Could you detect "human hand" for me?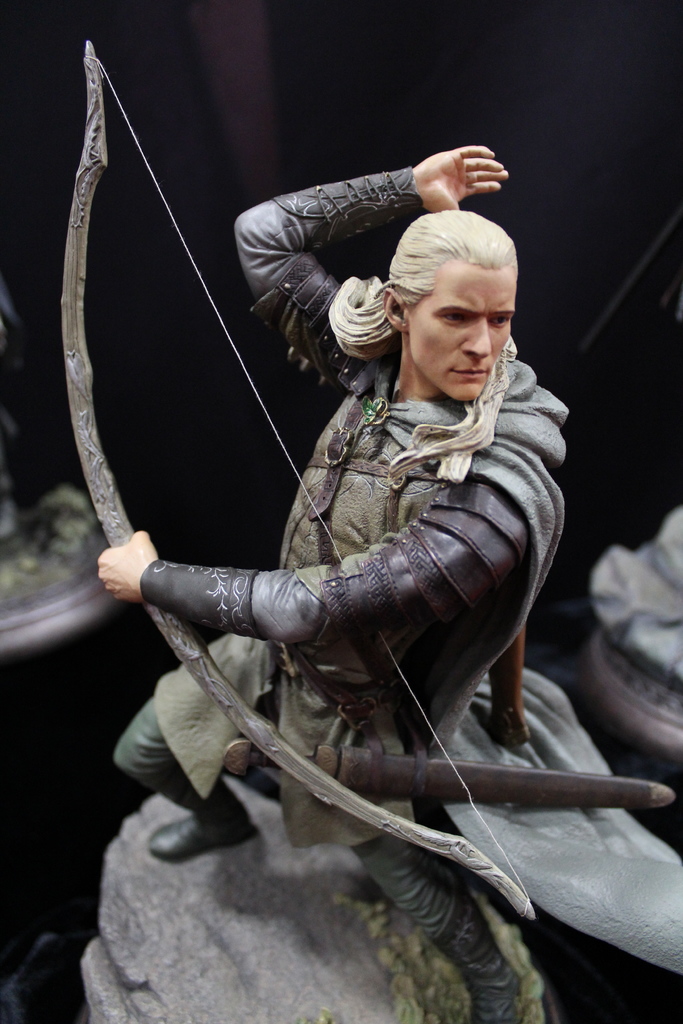
Detection result: rect(409, 136, 522, 202).
